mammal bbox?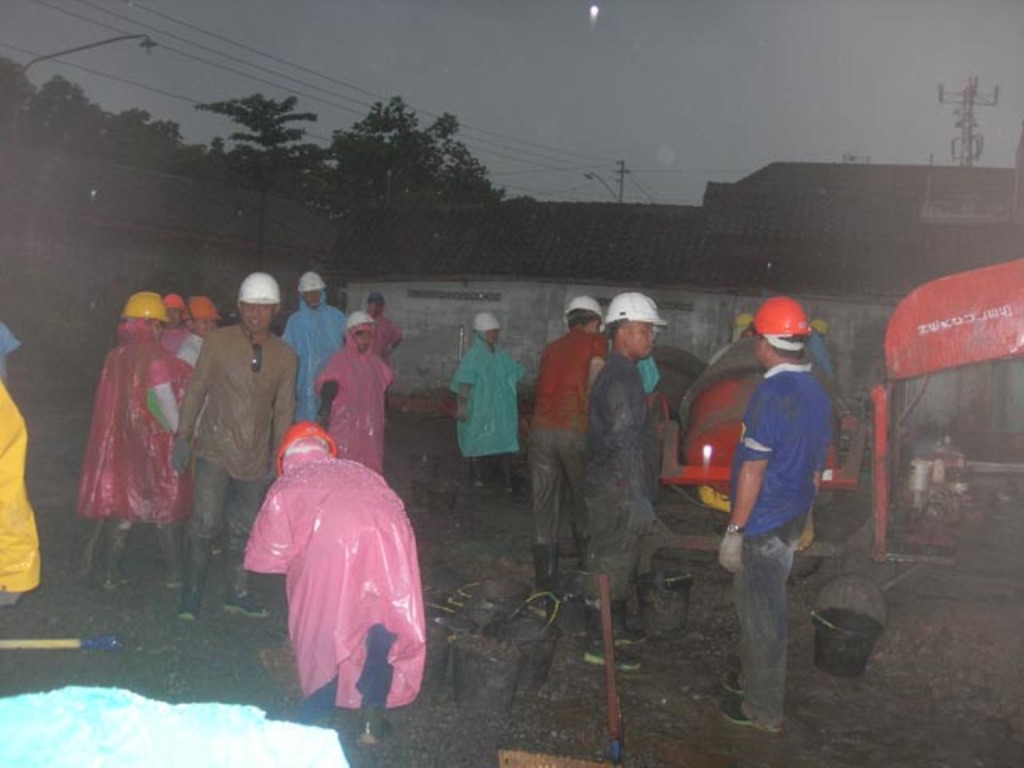
bbox(363, 293, 400, 358)
